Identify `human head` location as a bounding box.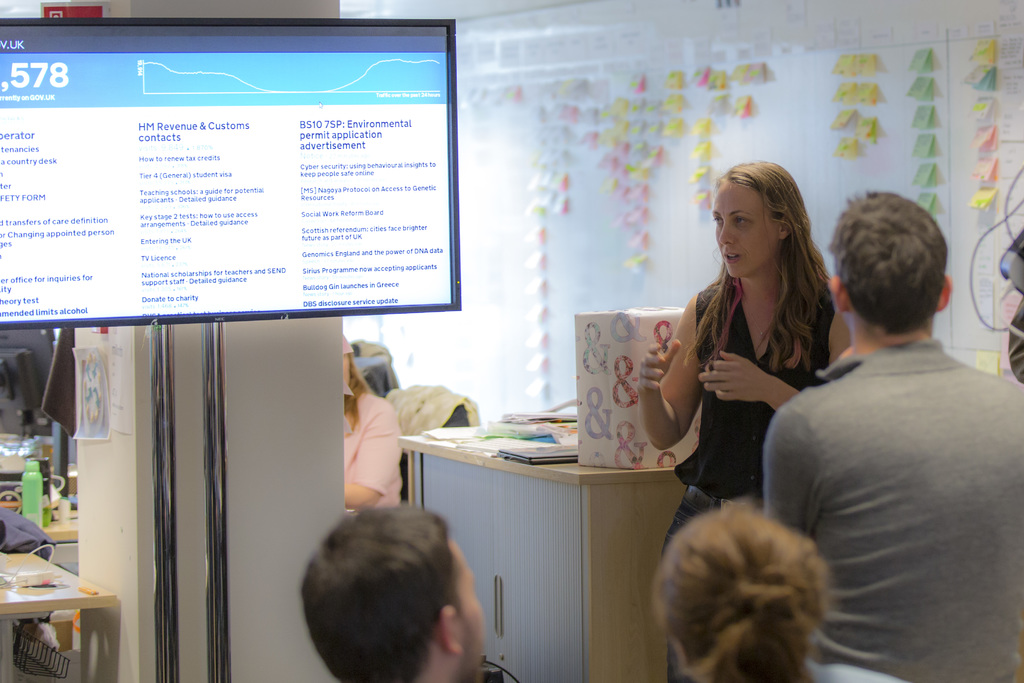
box(649, 502, 828, 682).
